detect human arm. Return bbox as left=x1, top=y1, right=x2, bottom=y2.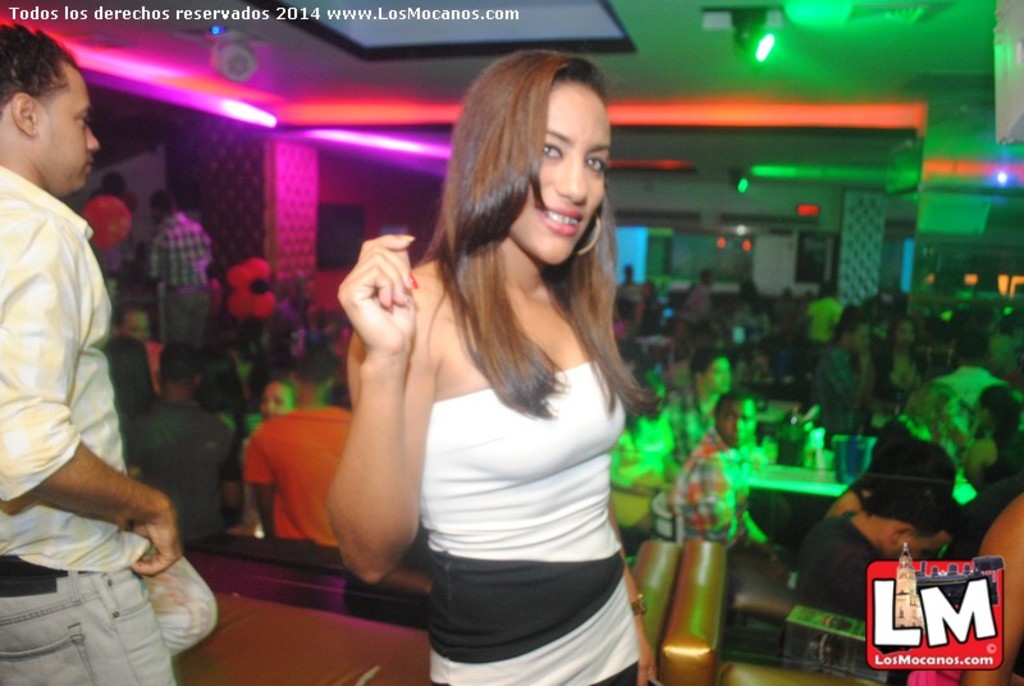
left=239, top=434, right=282, bottom=544.
